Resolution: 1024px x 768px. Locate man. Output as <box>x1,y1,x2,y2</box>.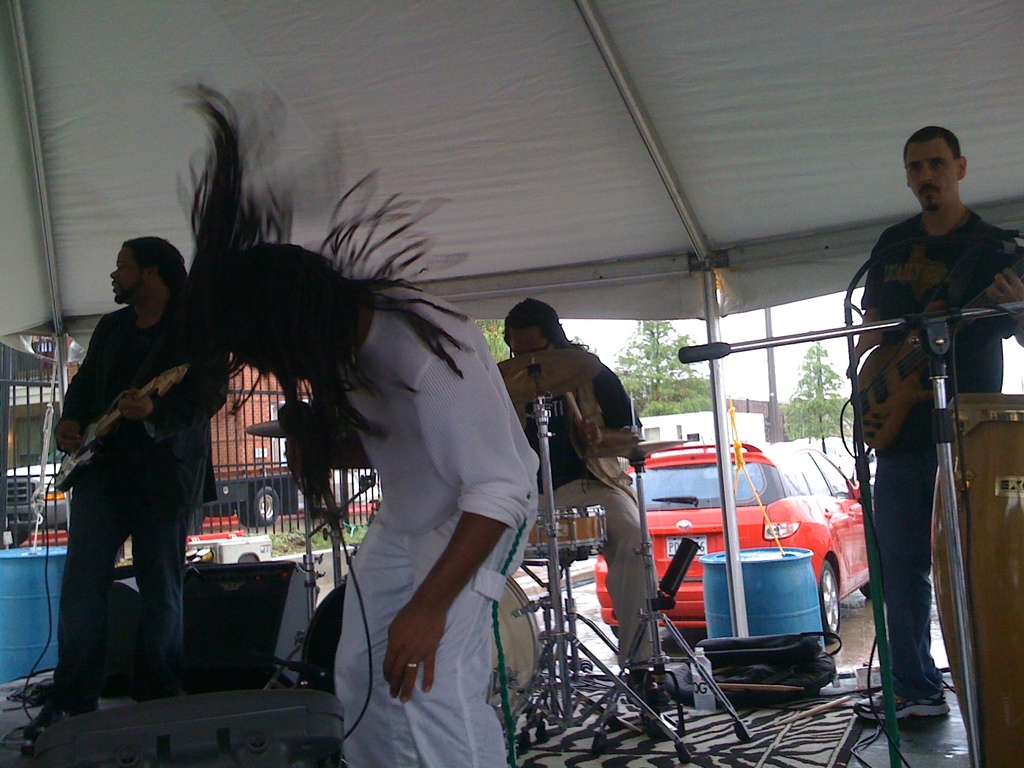
<box>843,75,1003,763</box>.
